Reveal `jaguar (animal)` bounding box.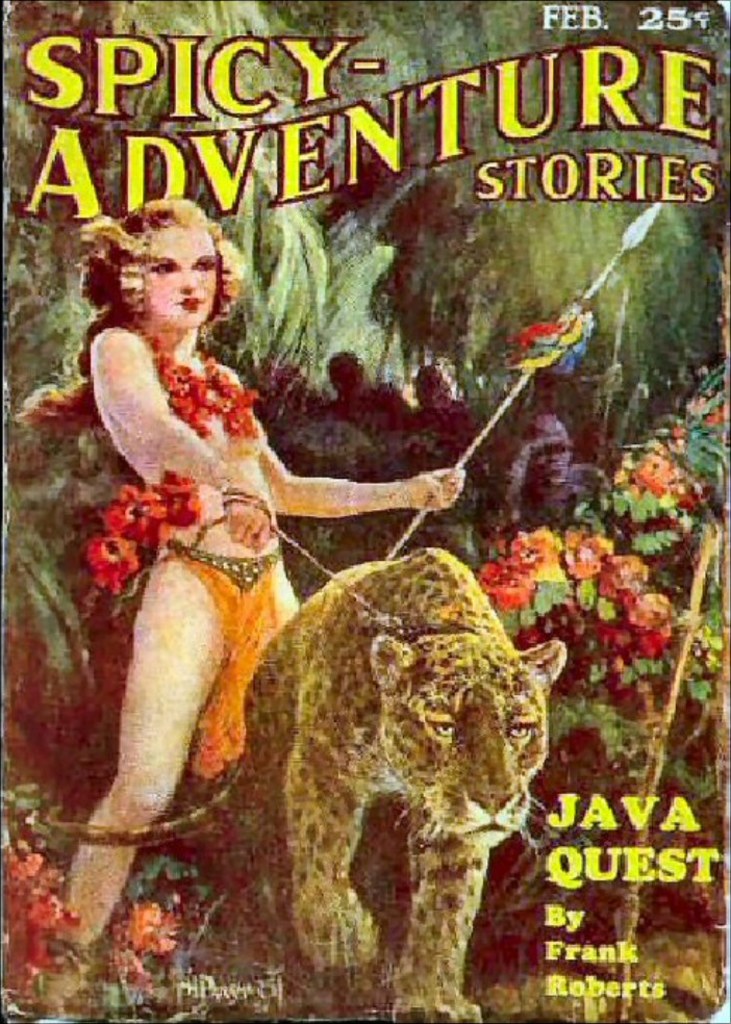
Revealed: [left=31, top=542, right=568, bottom=1023].
